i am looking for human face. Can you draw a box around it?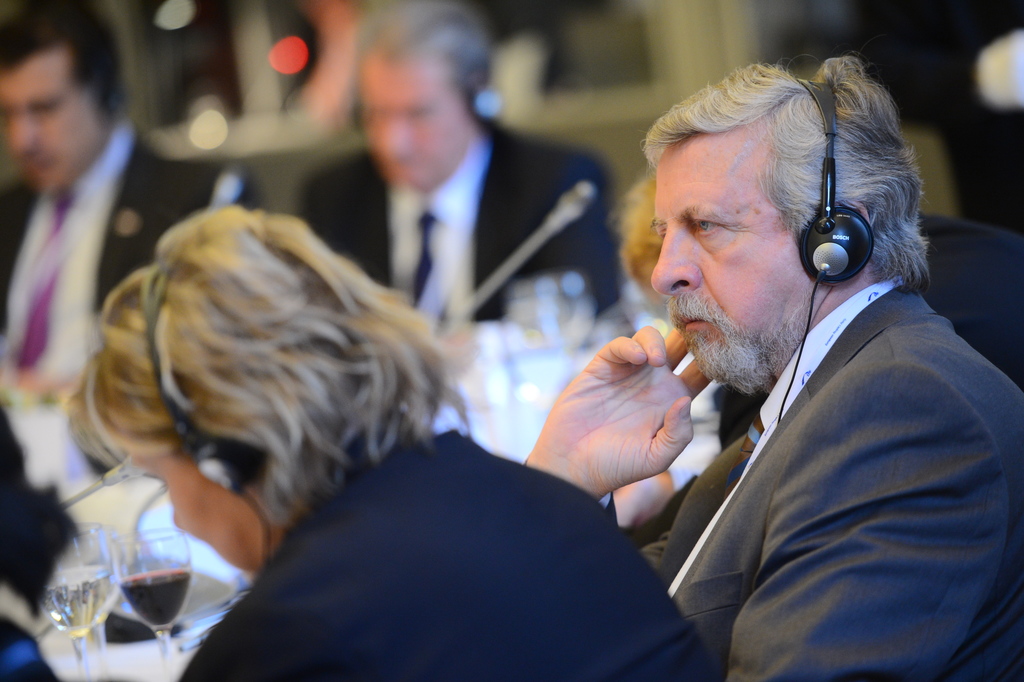
Sure, the bounding box is detection(367, 49, 465, 185).
